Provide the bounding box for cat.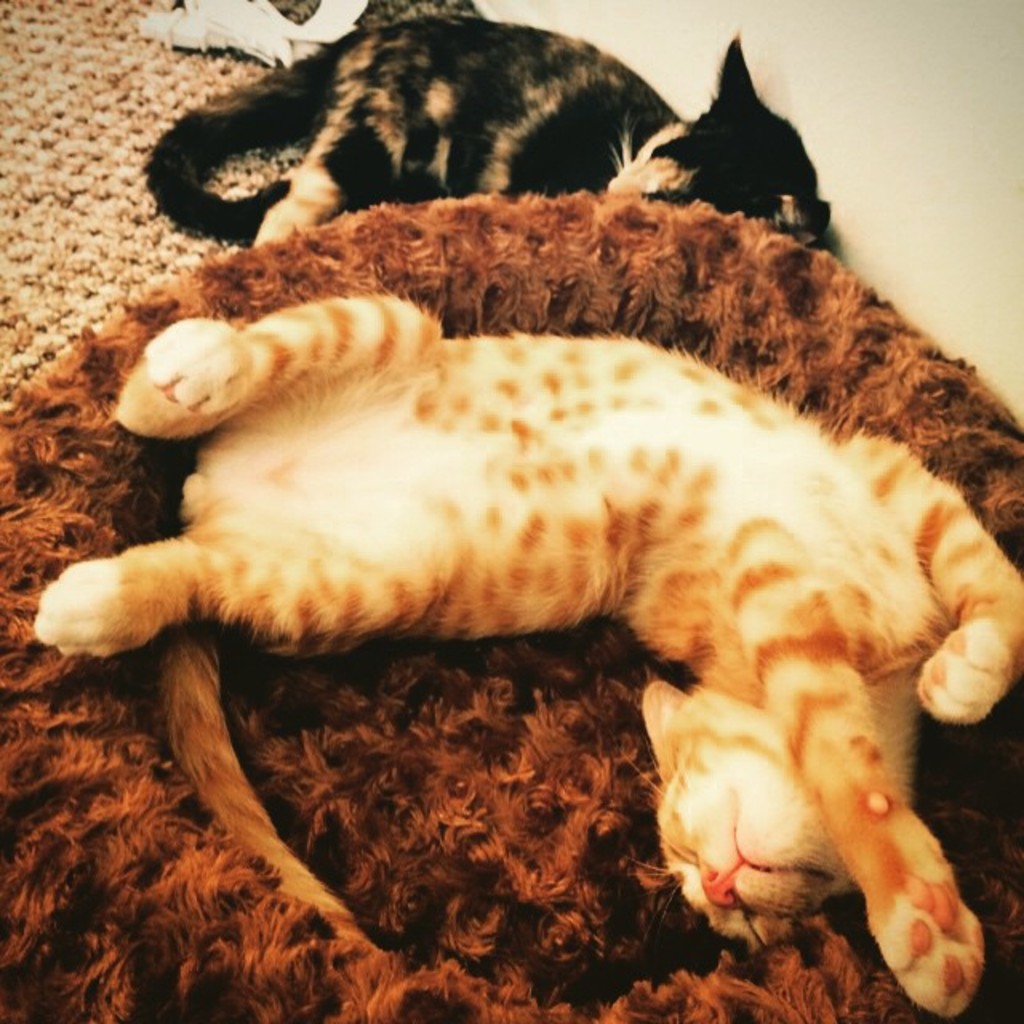
147:0:834:254.
